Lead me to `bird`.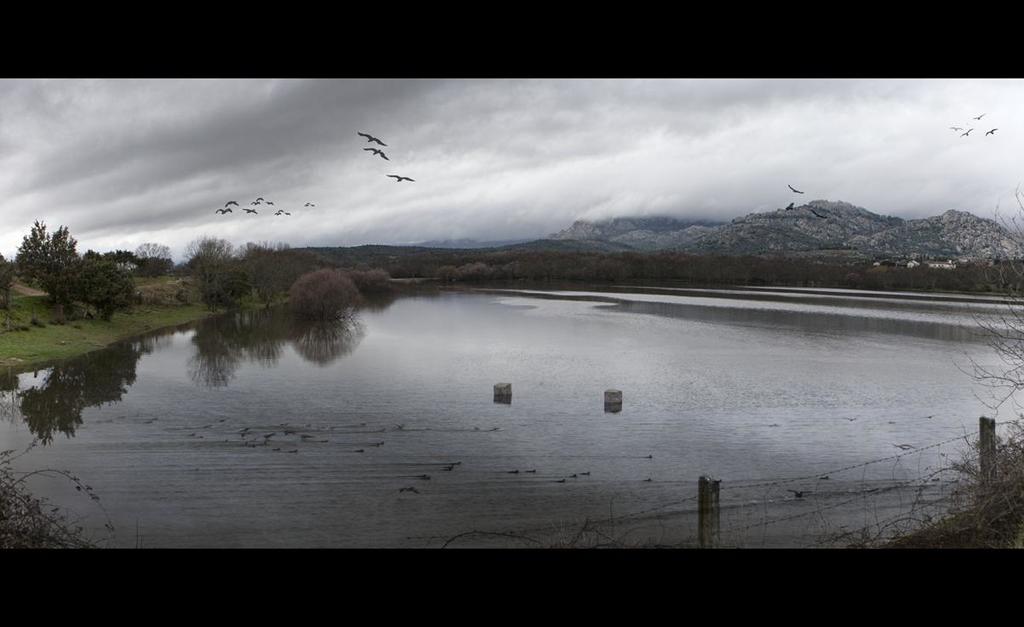
Lead to <box>943,107,1001,140</box>.
